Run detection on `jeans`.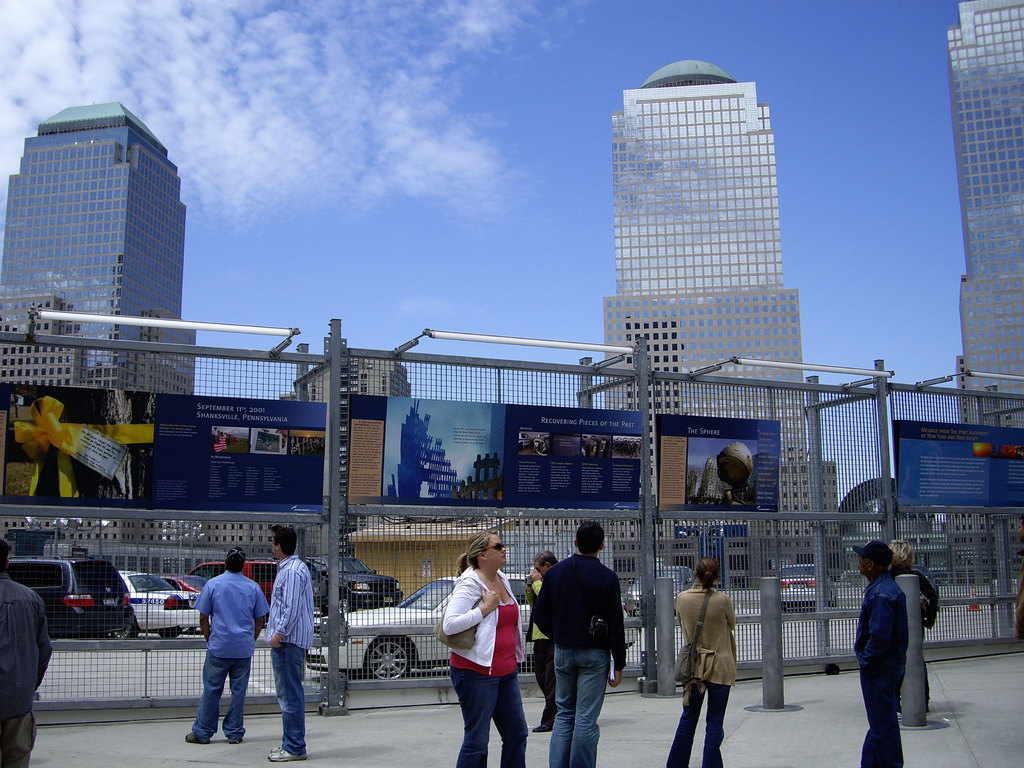
Result: 186:642:259:756.
